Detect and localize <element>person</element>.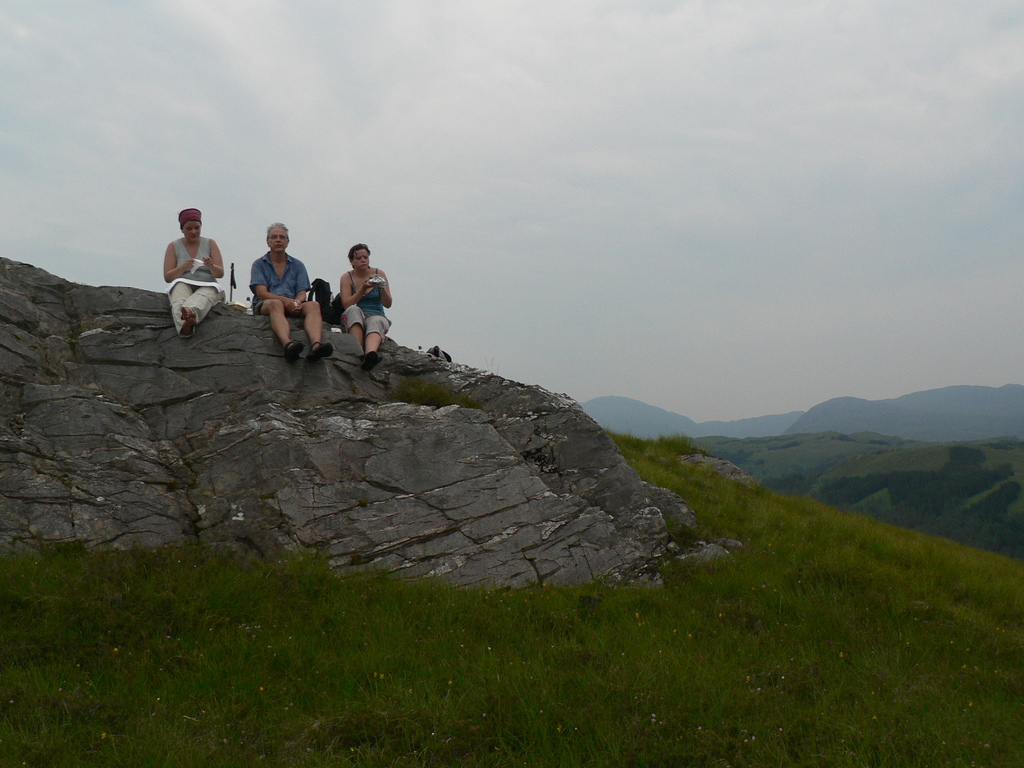
Localized at [248,223,332,364].
